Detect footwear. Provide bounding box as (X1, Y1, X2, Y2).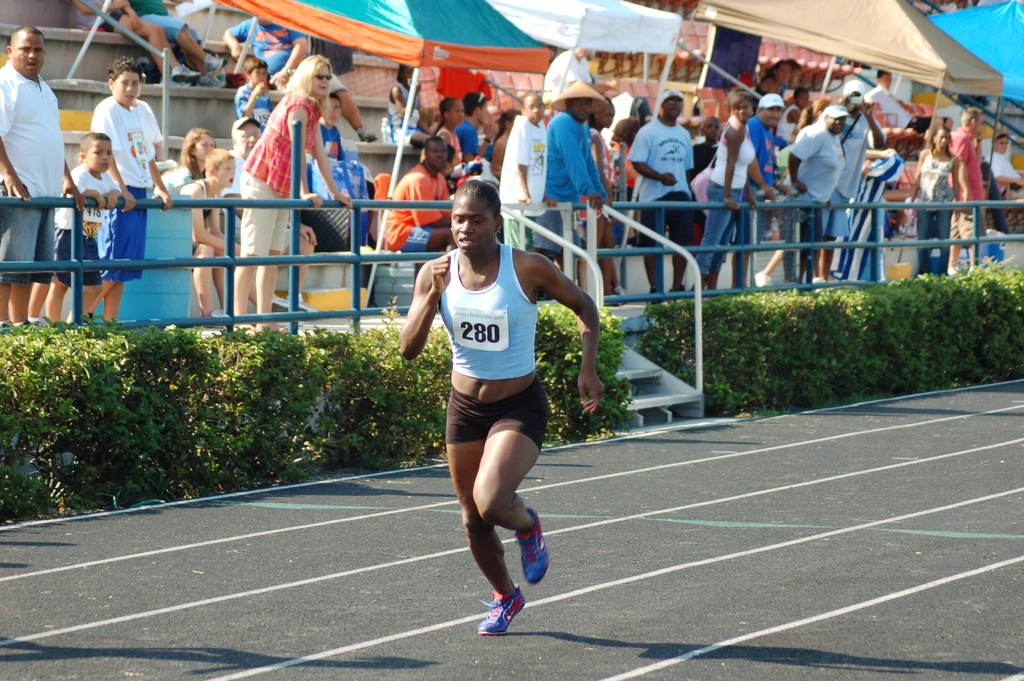
(271, 292, 316, 322).
